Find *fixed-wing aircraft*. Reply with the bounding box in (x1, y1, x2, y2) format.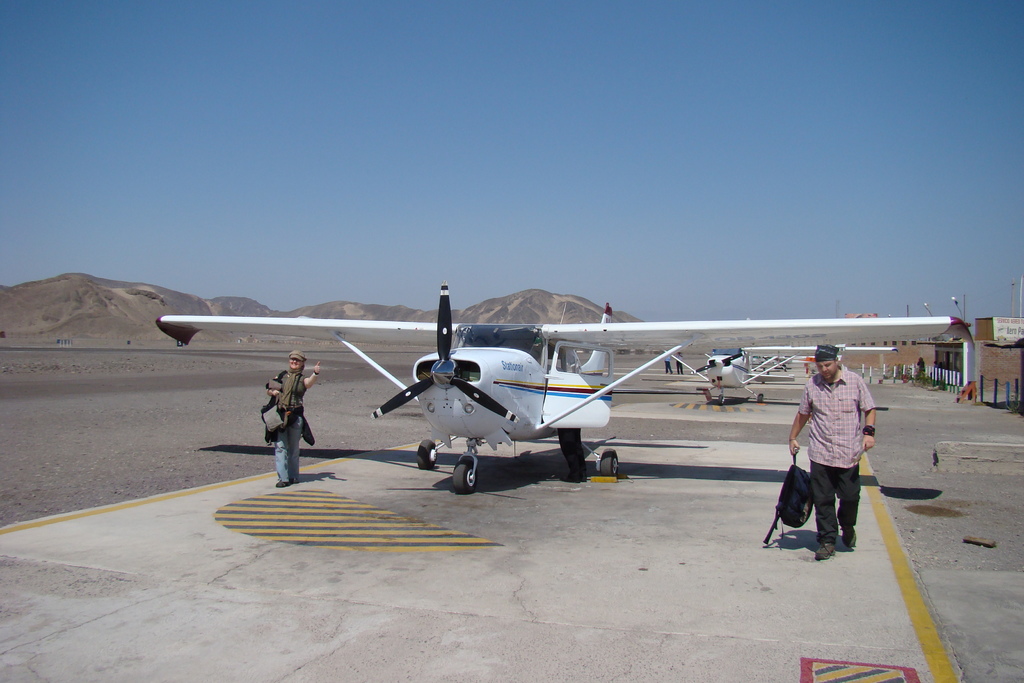
(145, 296, 973, 498).
